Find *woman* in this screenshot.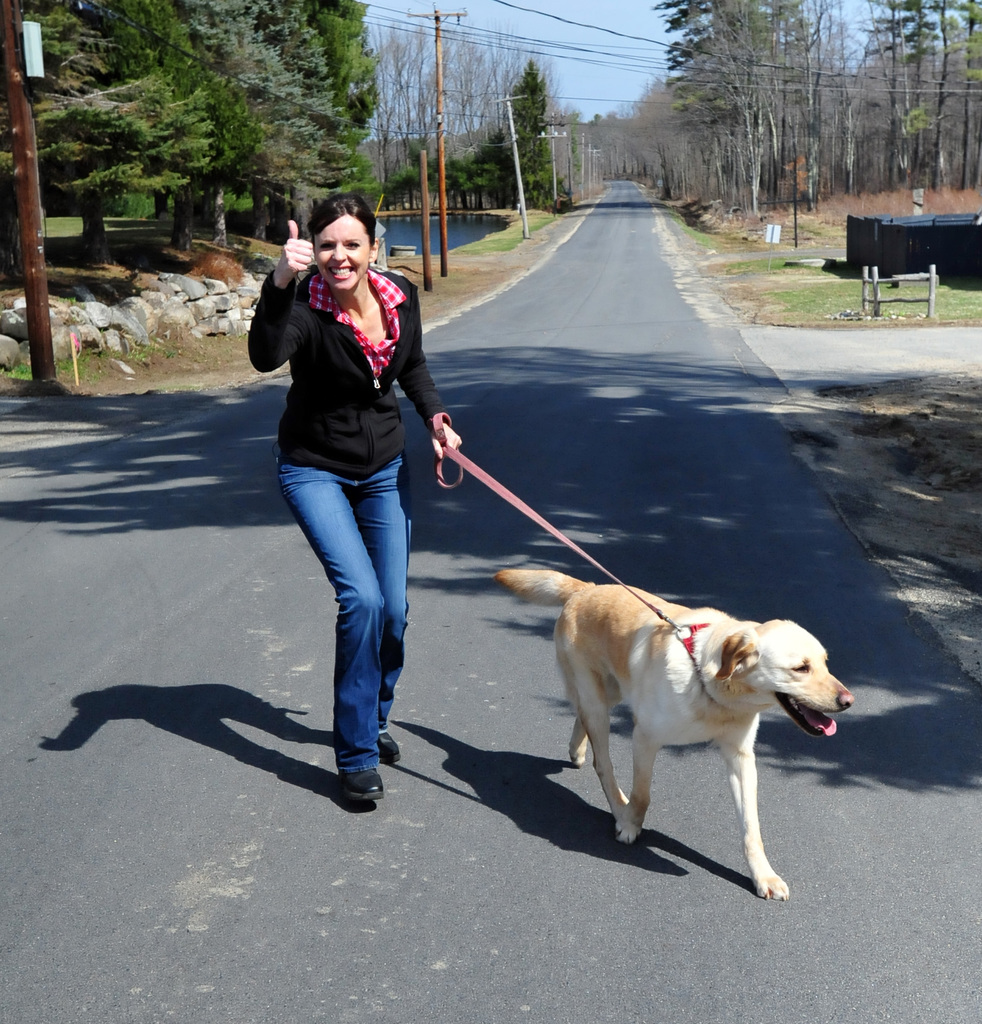
The bounding box for *woman* is bbox(248, 175, 469, 811).
